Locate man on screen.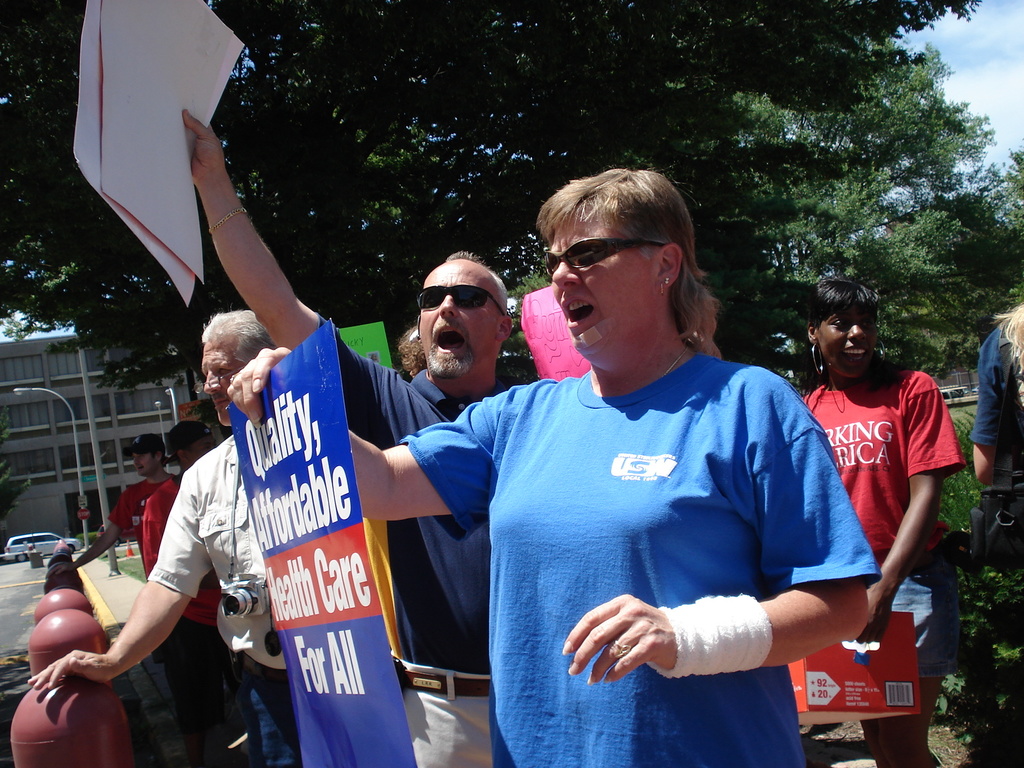
On screen at Rect(46, 433, 184, 729).
